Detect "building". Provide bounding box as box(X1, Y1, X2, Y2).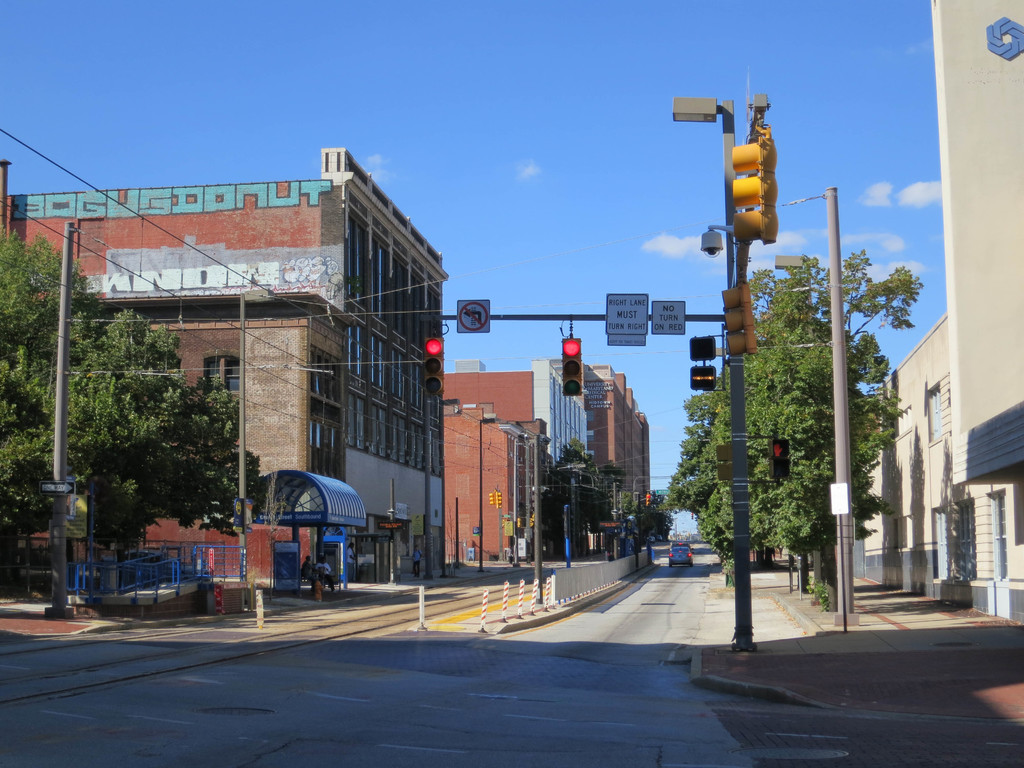
box(584, 364, 655, 531).
